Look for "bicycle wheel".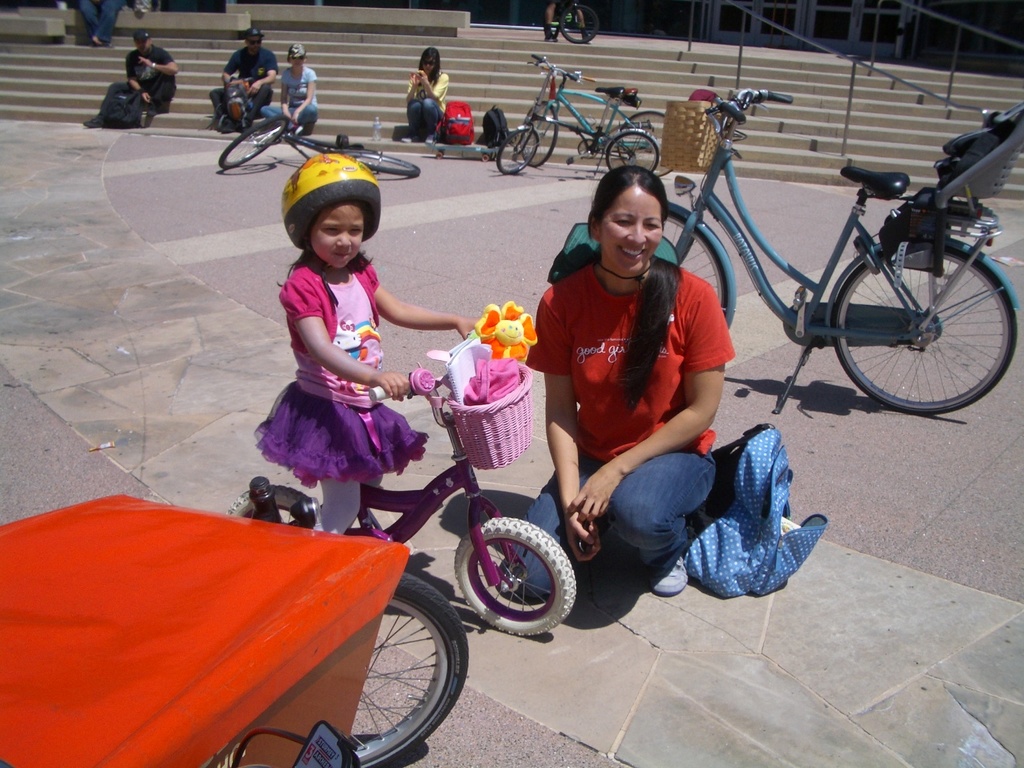
Found: crop(833, 242, 1015, 412).
